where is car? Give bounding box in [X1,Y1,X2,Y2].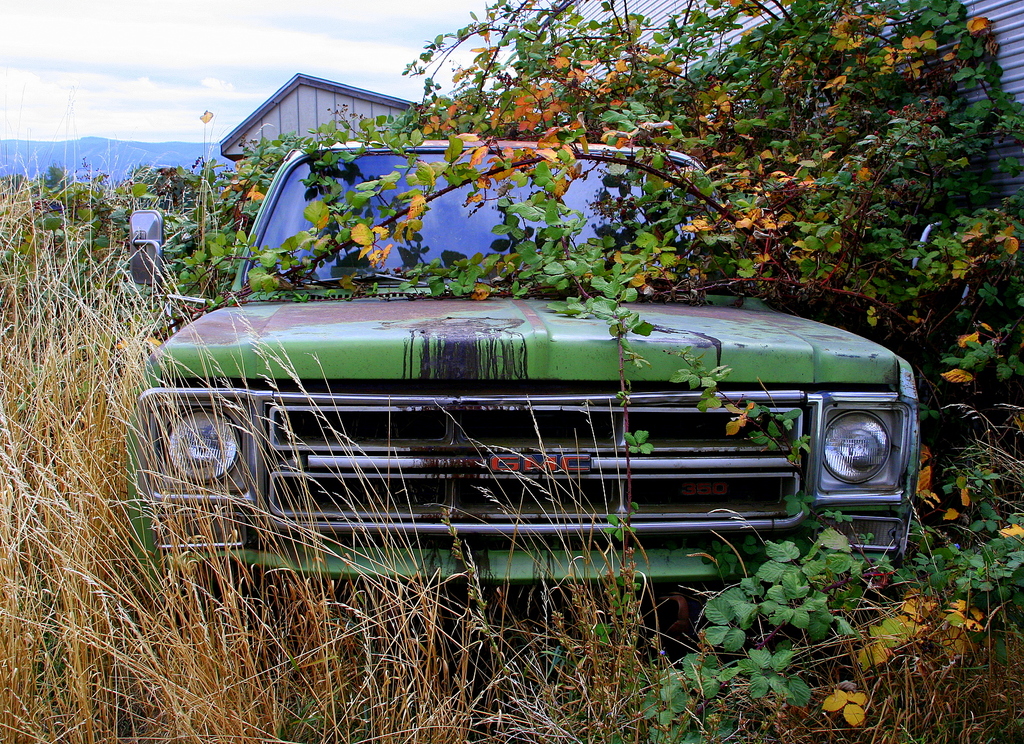
[120,134,930,589].
